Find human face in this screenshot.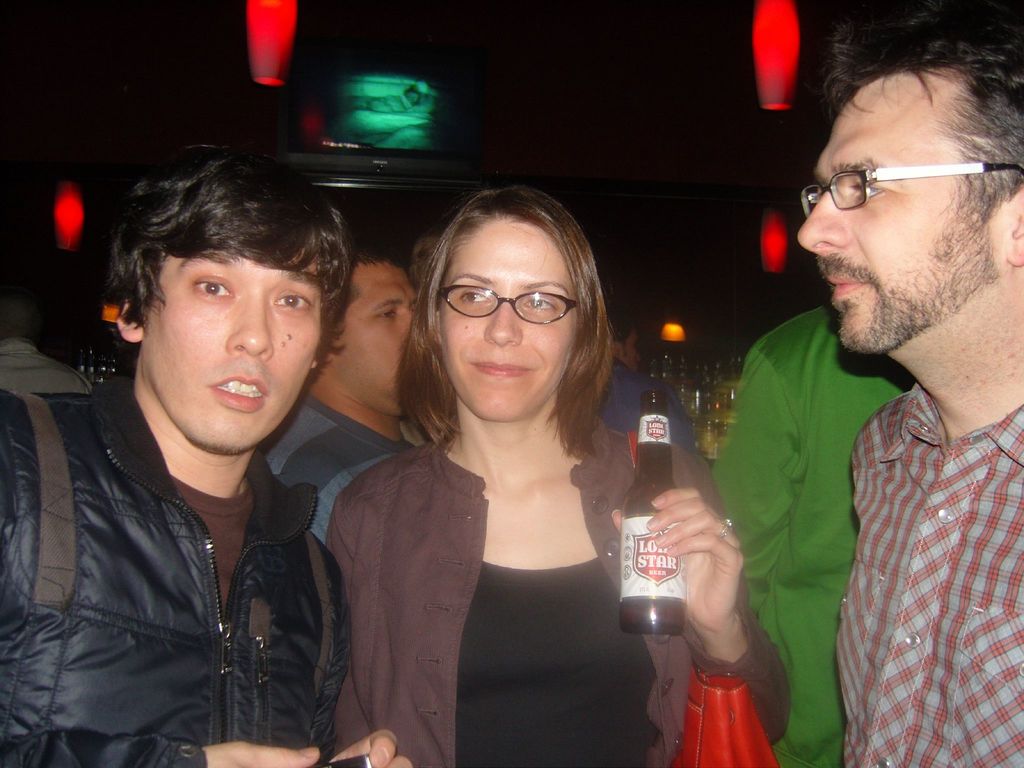
The bounding box for human face is bbox=(440, 218, 582, 420).
